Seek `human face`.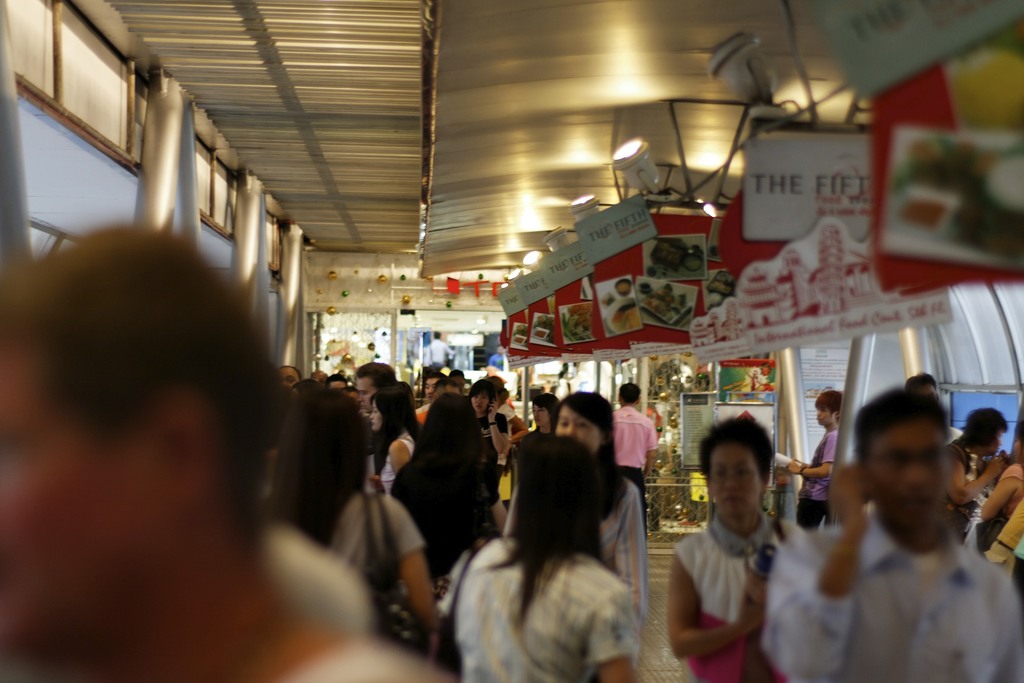
Rect(470, 394, 490, 414).
